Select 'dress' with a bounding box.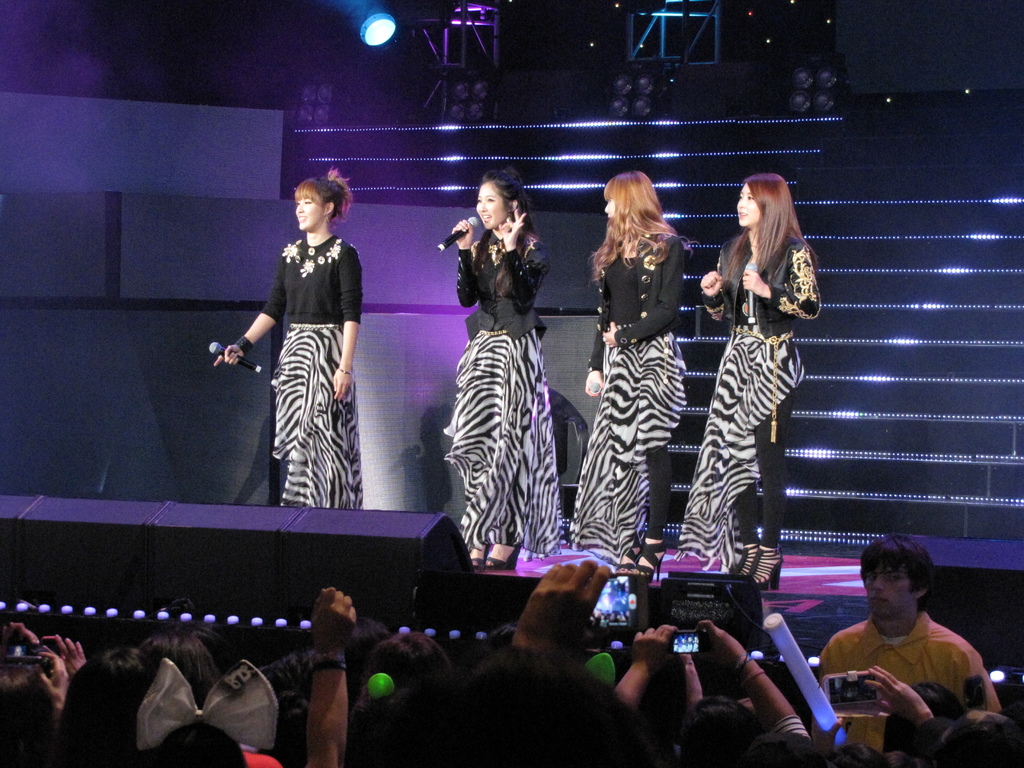
select_region(680, 234, 822, 577).
